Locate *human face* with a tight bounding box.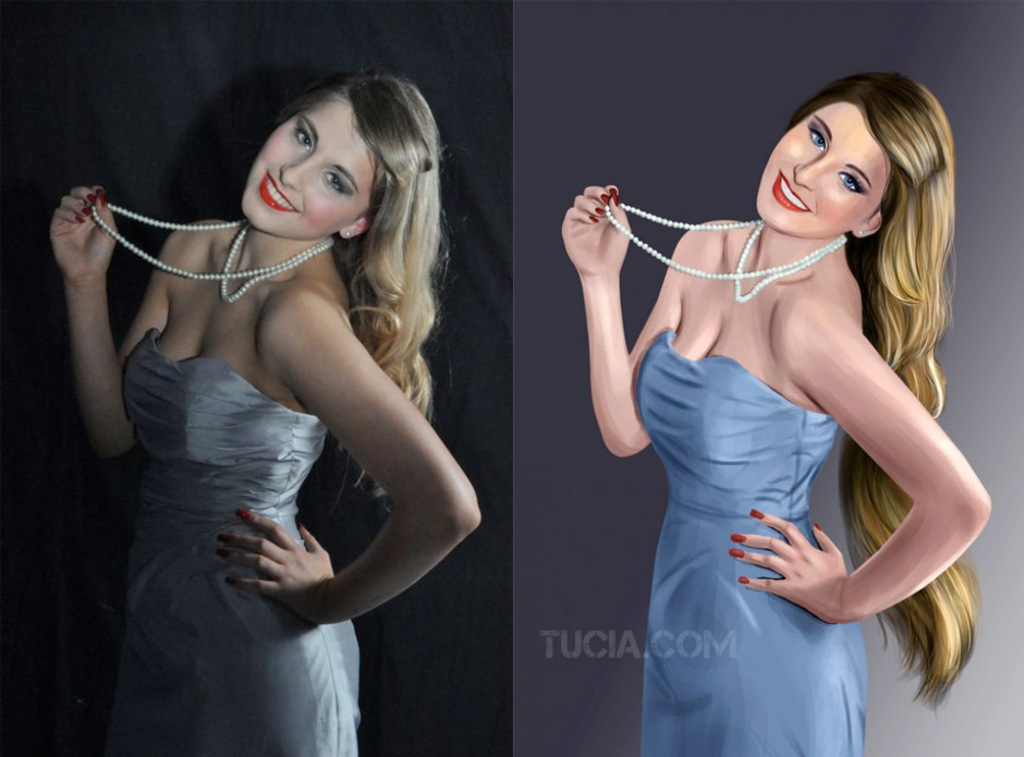
bbox=[758, 103, 889, 239].
